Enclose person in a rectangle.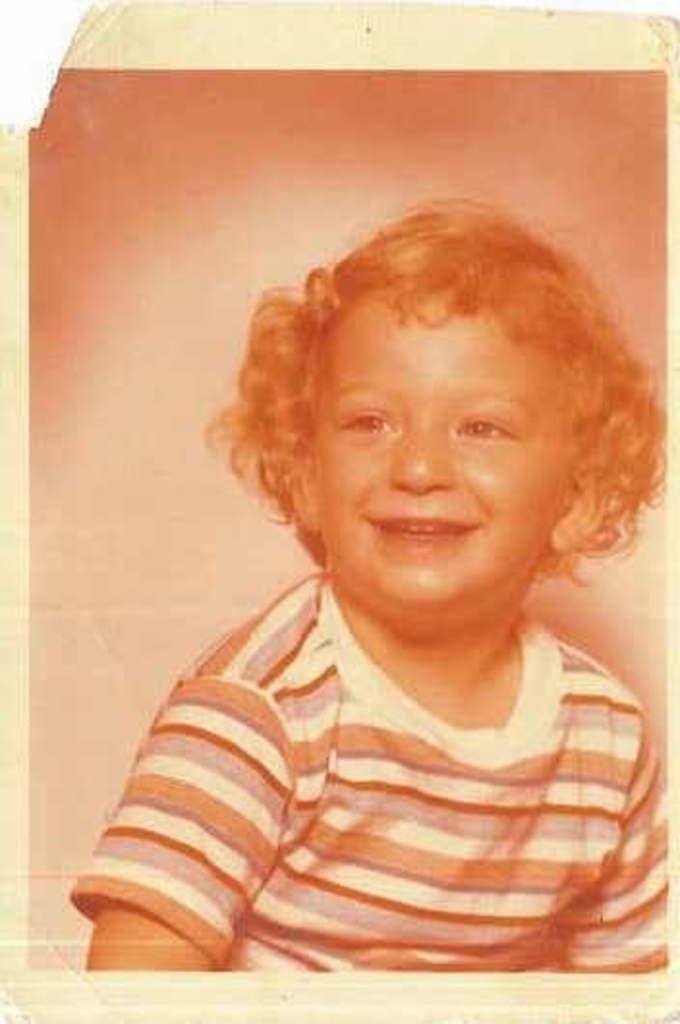
rect(70, 201, 666, 974).
